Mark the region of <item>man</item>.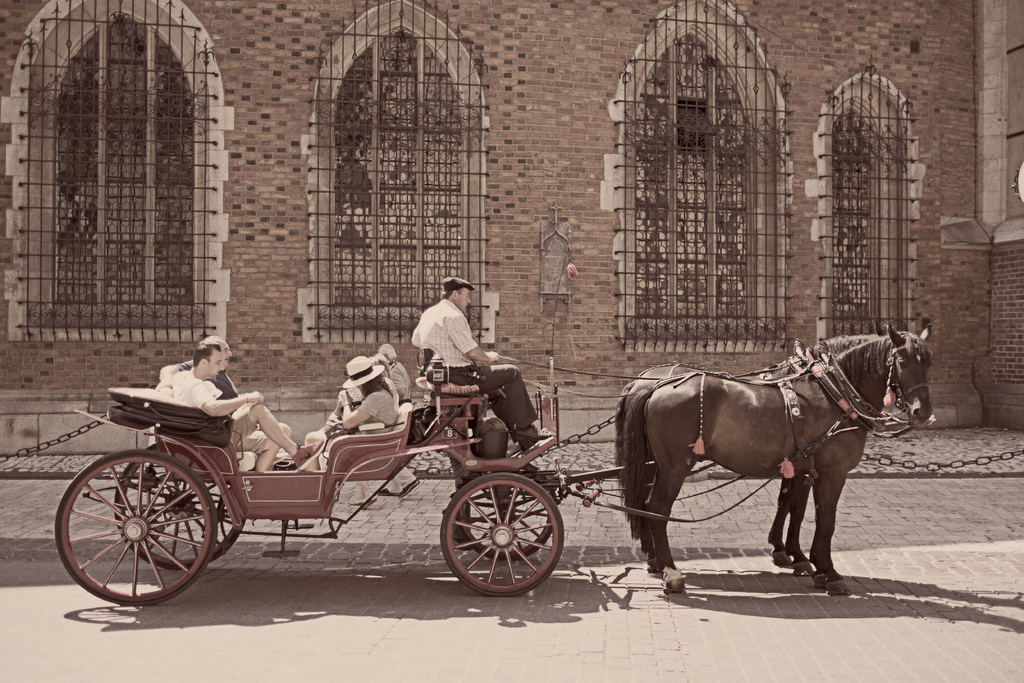
Region: <box>154,331,295,450</box>.
